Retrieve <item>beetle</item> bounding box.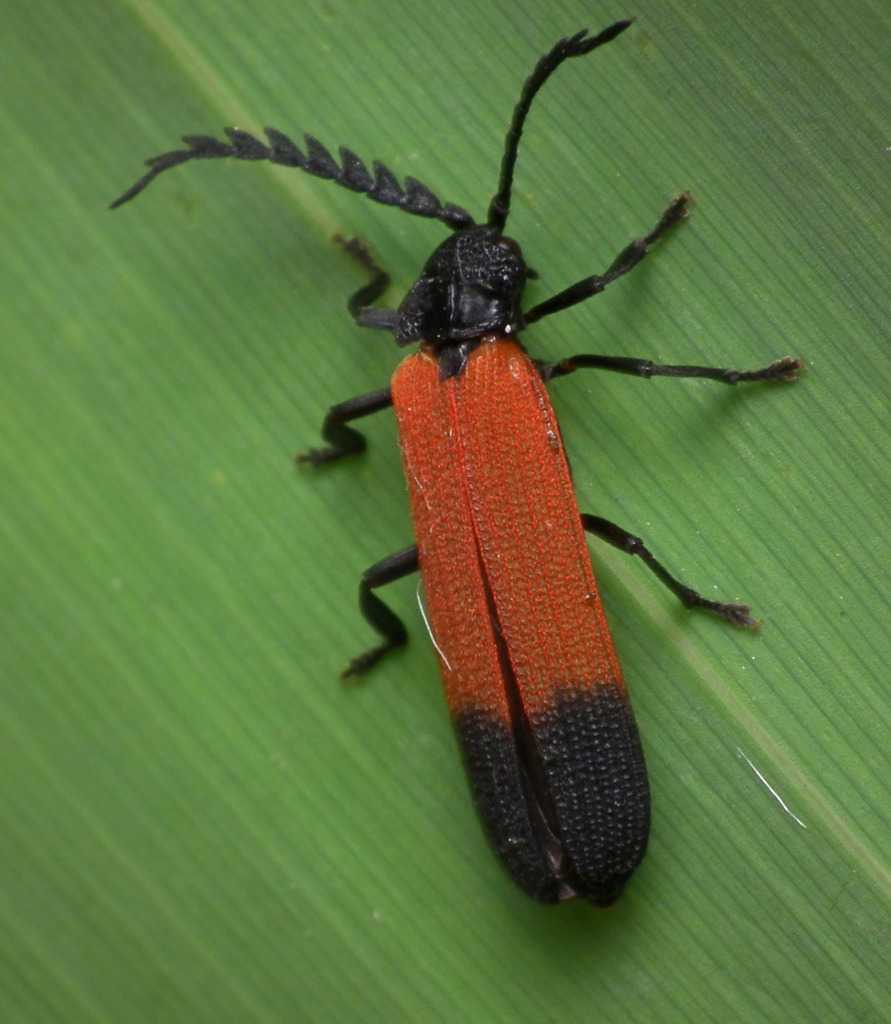
Bounding box: rect(114, 10, 827, 894).
